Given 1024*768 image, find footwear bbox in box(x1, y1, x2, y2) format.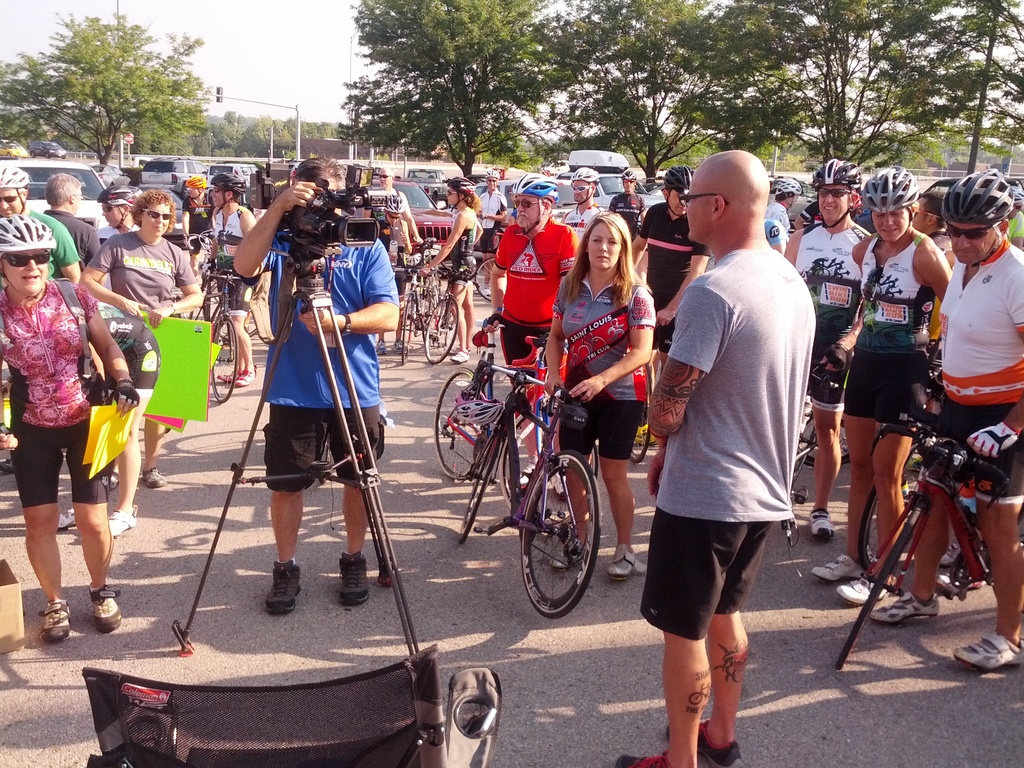
box(339, 550, 368, 604).
